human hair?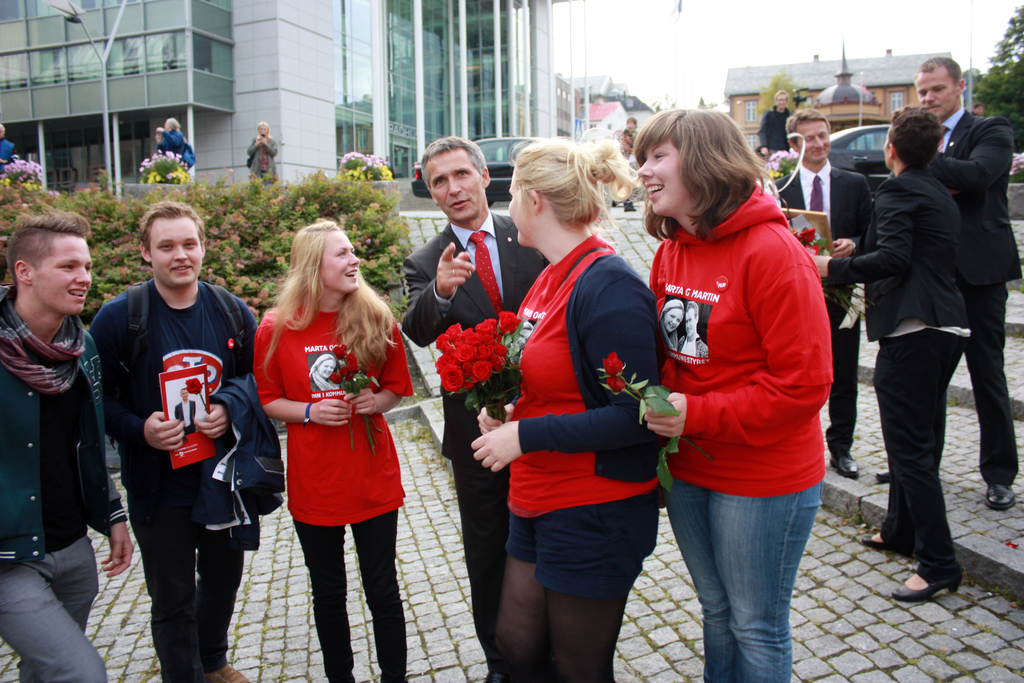
x1=141, y1=195, x2=211, y2=259
